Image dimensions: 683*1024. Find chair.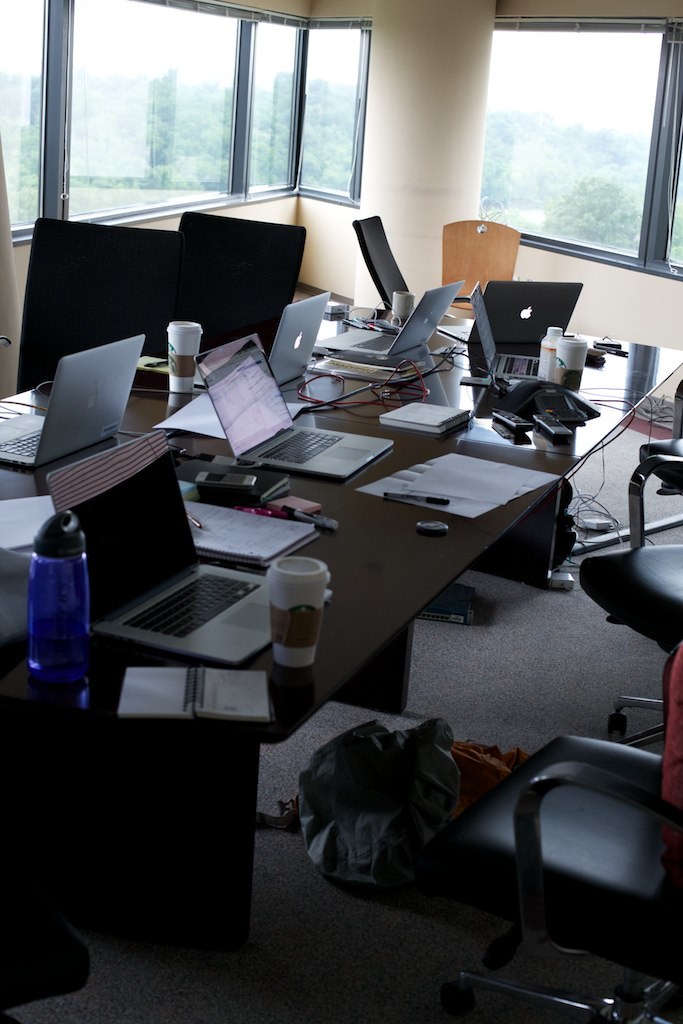
crop(353, 213, 410, 311).
